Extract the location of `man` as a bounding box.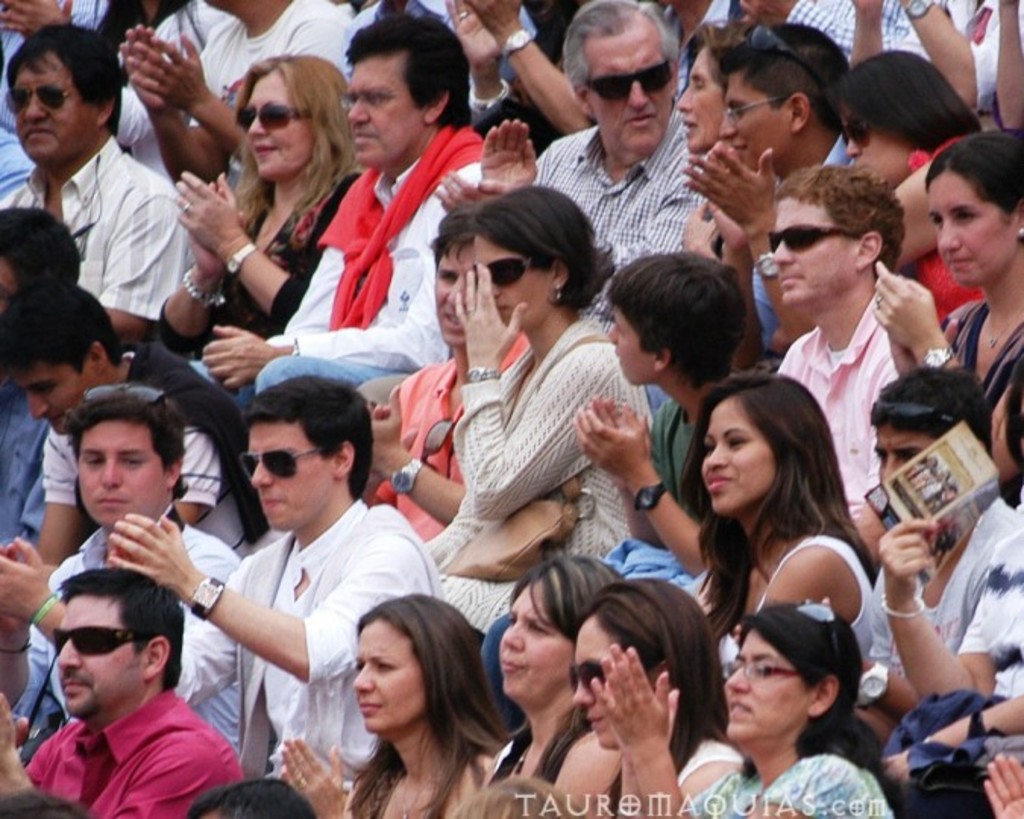
detection(0, 569, 247, 817).
